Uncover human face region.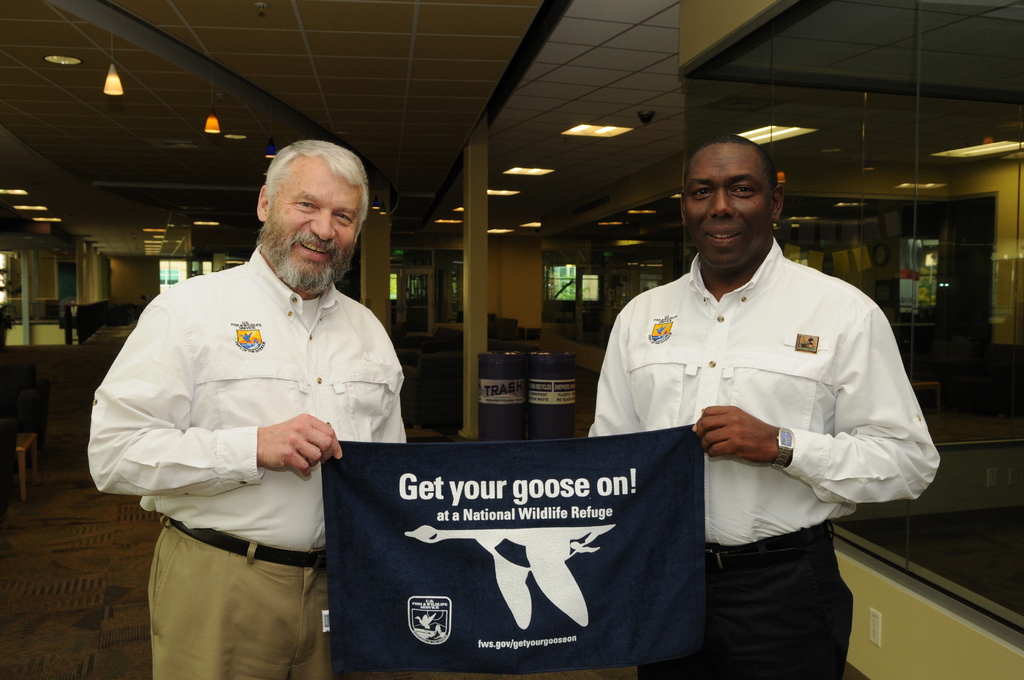
Uncovered: {"x1": 264, "y1": 156, "x2": 358, "y2": 285}.
